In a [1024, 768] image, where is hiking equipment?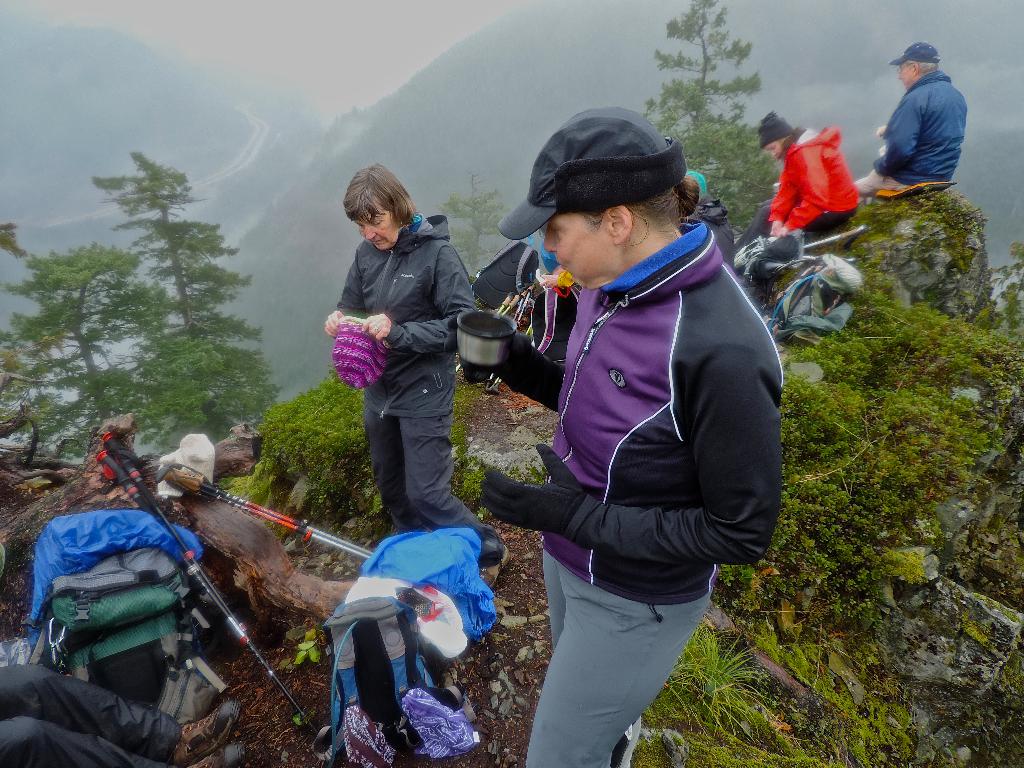
(x1=170, y1=460, x2=376, y2=559).
